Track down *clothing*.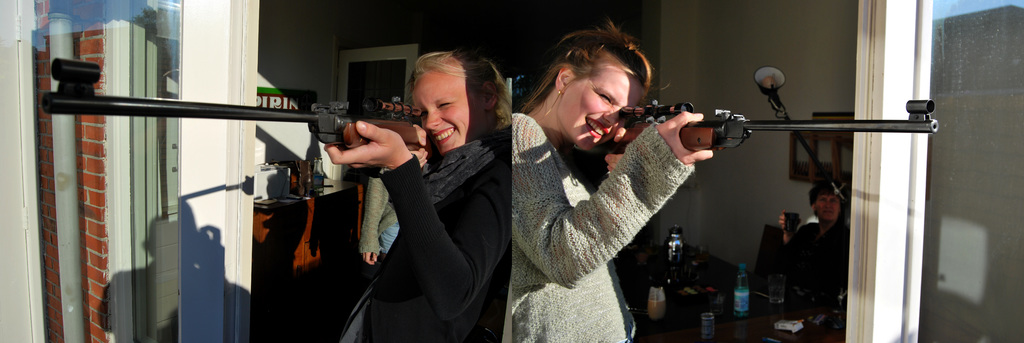
Tracked to select_region(333, 133, 514, 342).
